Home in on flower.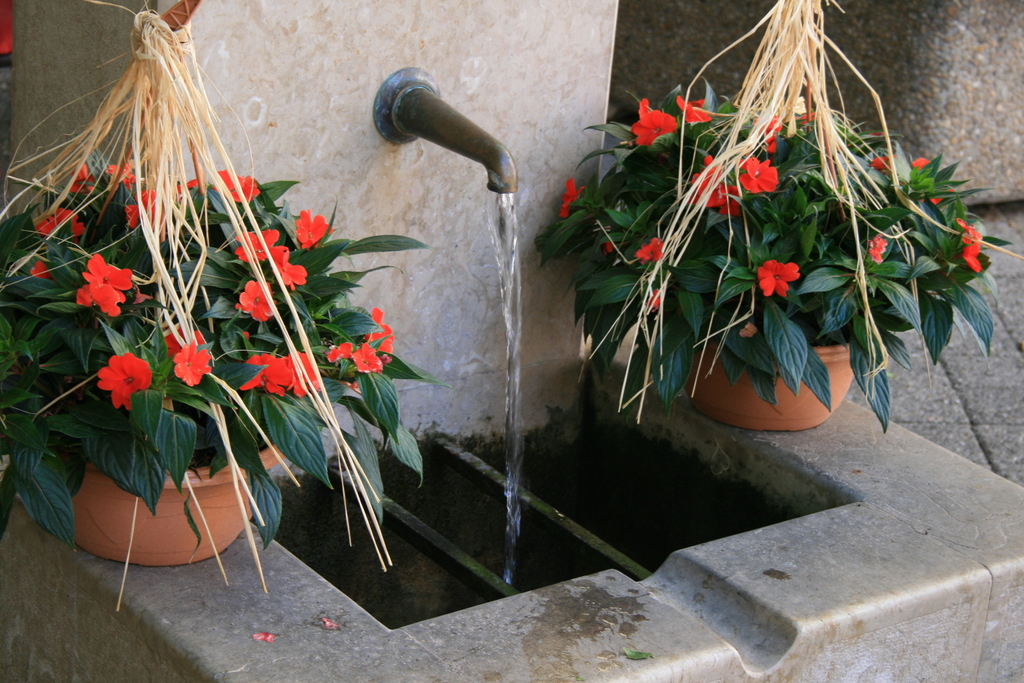
Homed in at l=174, t=173, r=196, b=195.
